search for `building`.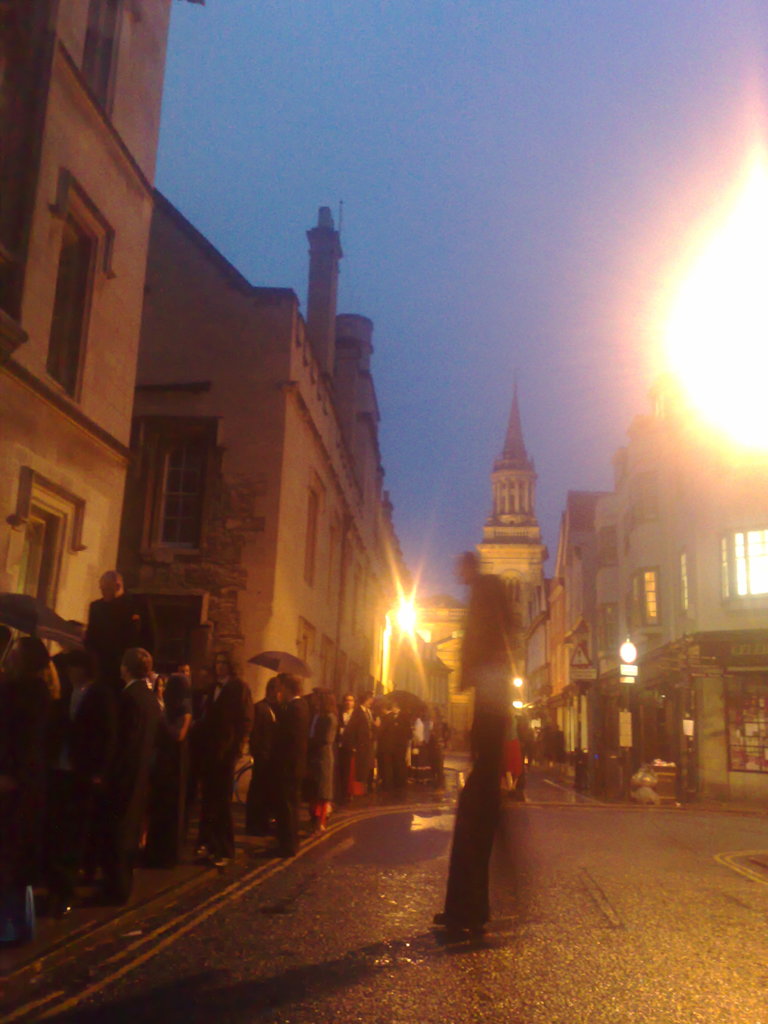
Found at (406,588,467,694).
